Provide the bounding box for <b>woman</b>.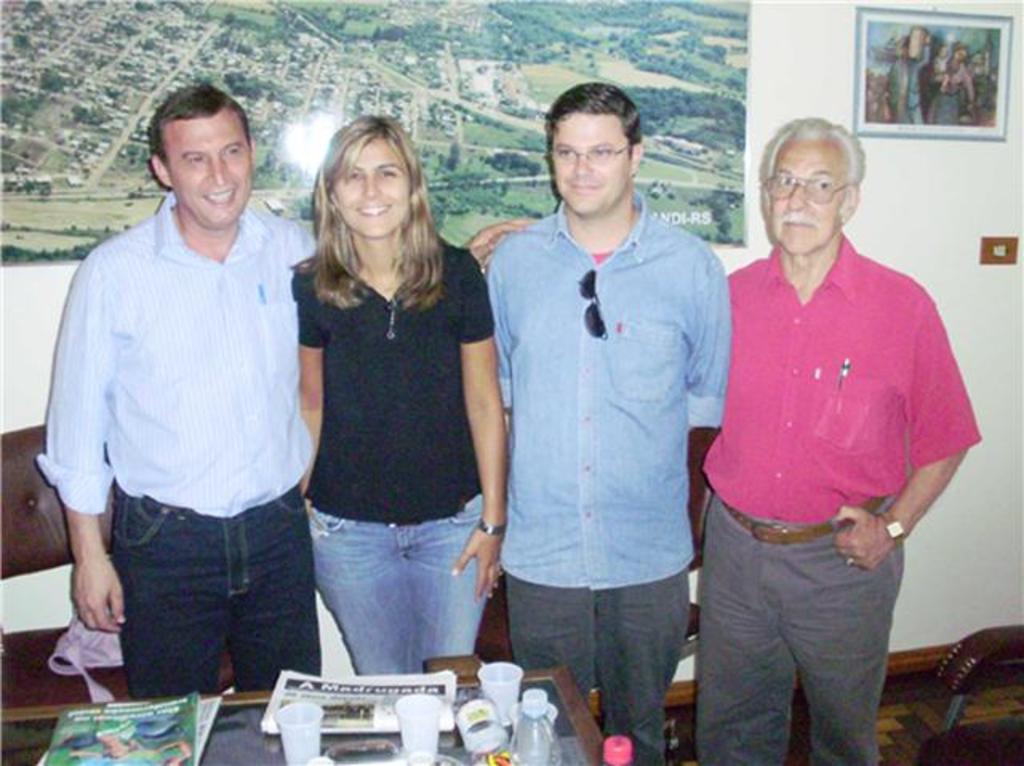
locate(266, 115, 499, 689).
